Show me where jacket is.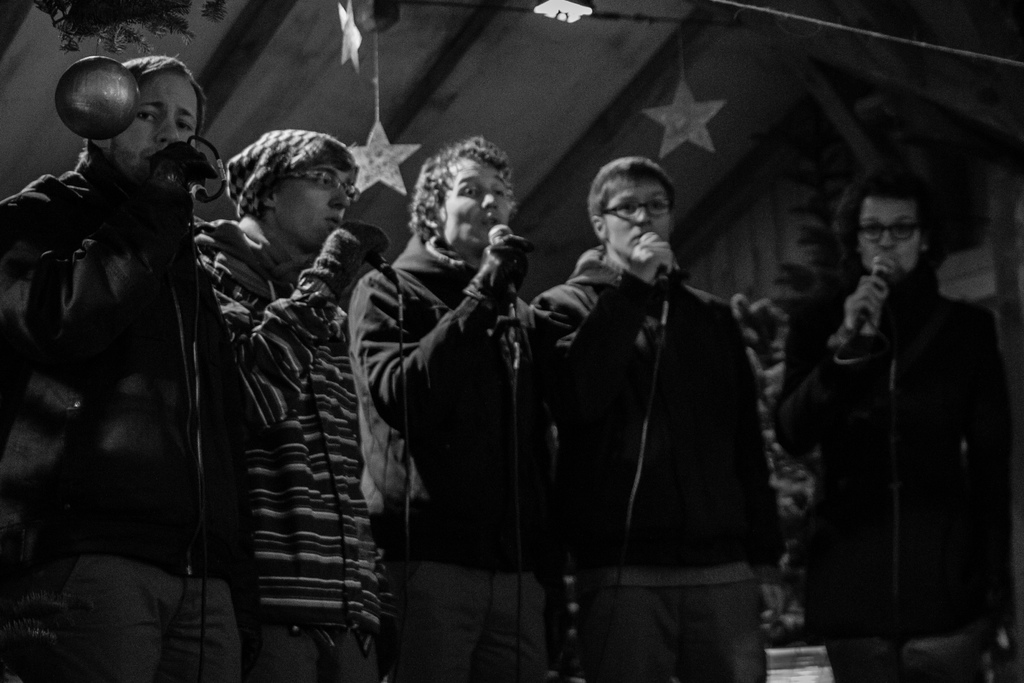
jacket is at 0,137,215,579.
